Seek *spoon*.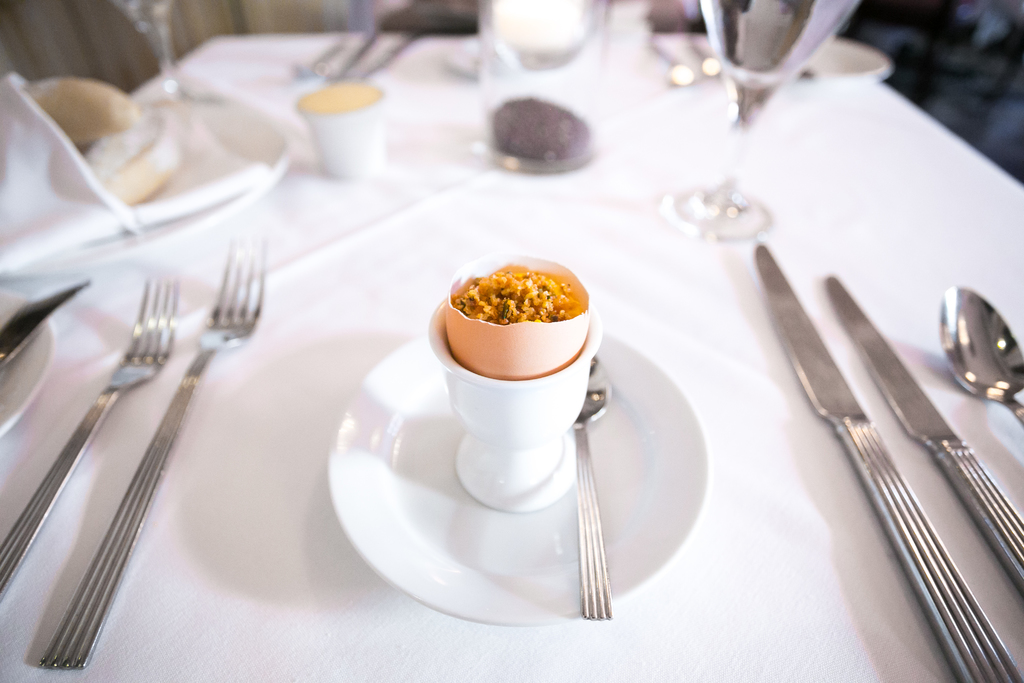
(572,357,609,620).
